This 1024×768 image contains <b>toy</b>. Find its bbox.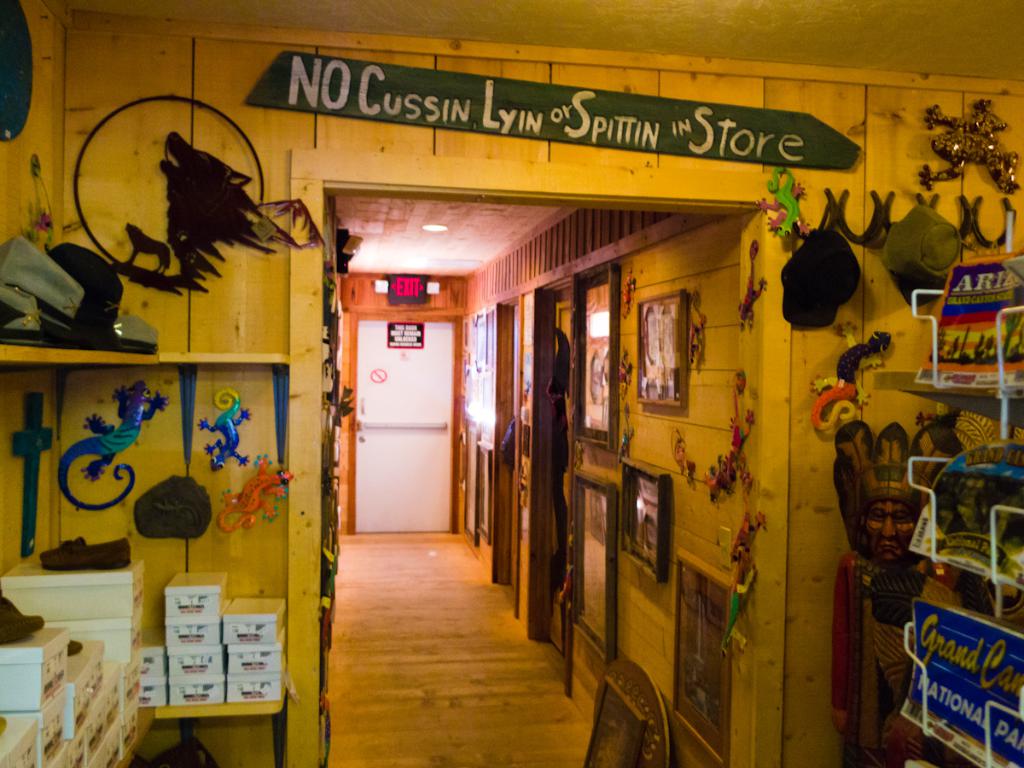
{"left": 44, "top": 368, "right": 178, "bottom": 520}.
